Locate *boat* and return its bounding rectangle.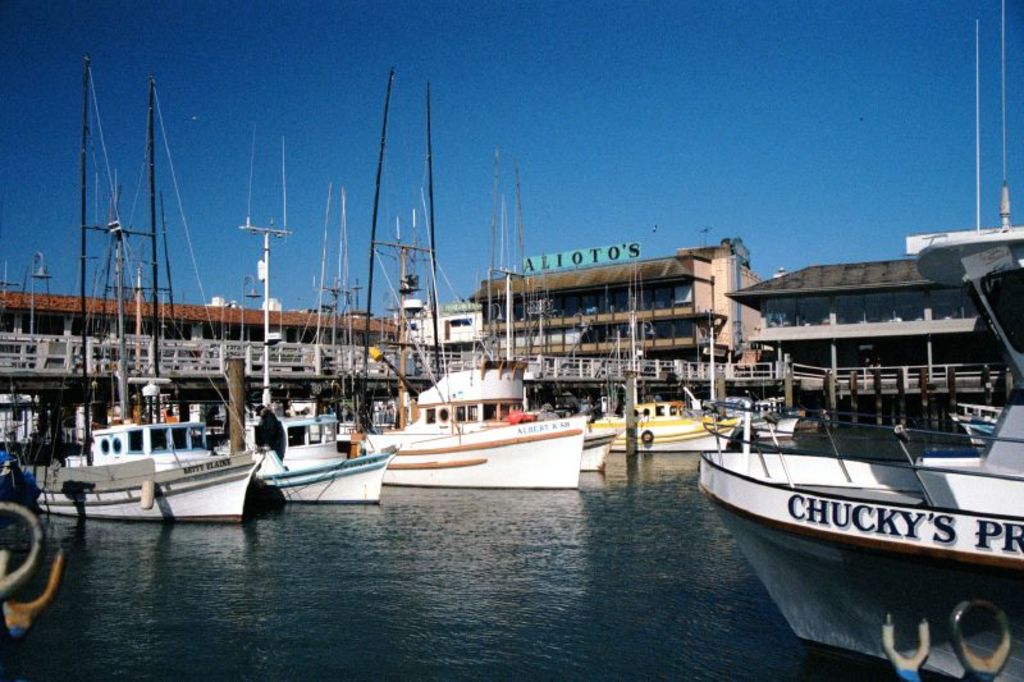
(left=252, top=196, right=401, bottom=505).
